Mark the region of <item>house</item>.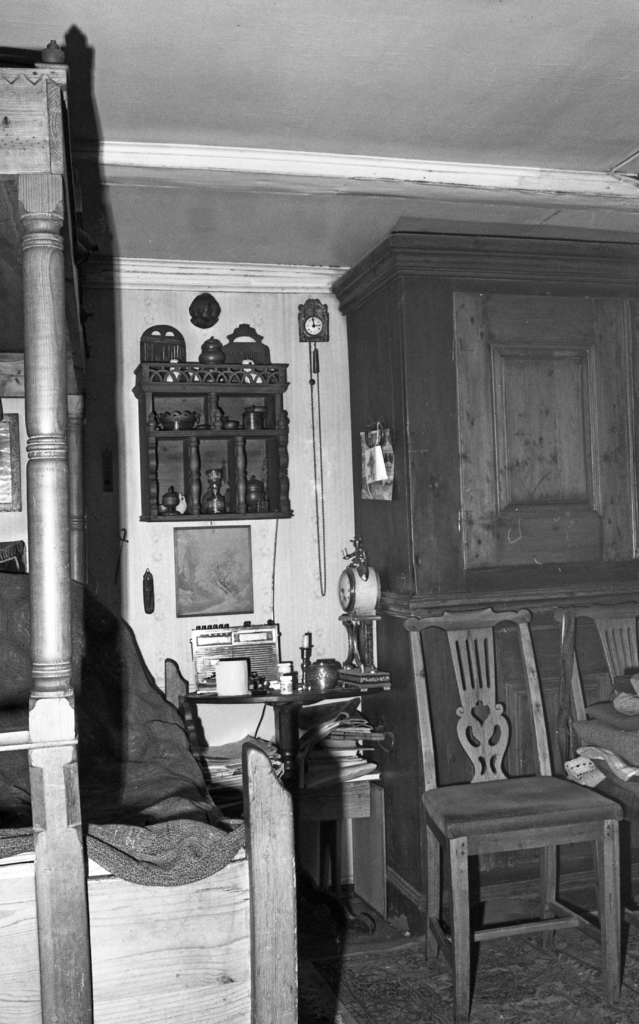
Region: 22:40:596:1023.
